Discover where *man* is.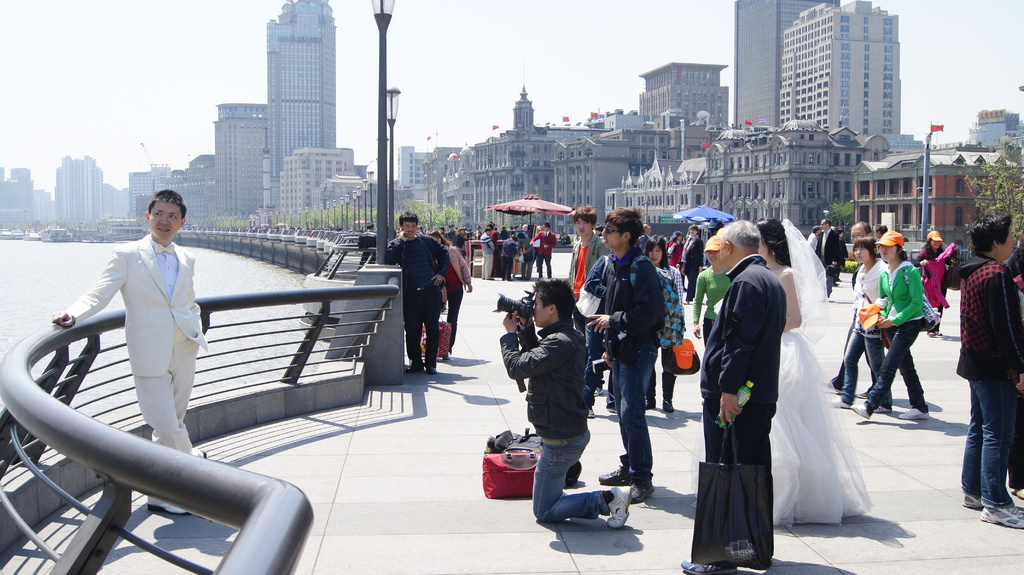
Discovered at (left=955, top=212, right=1023, bottom=530).
